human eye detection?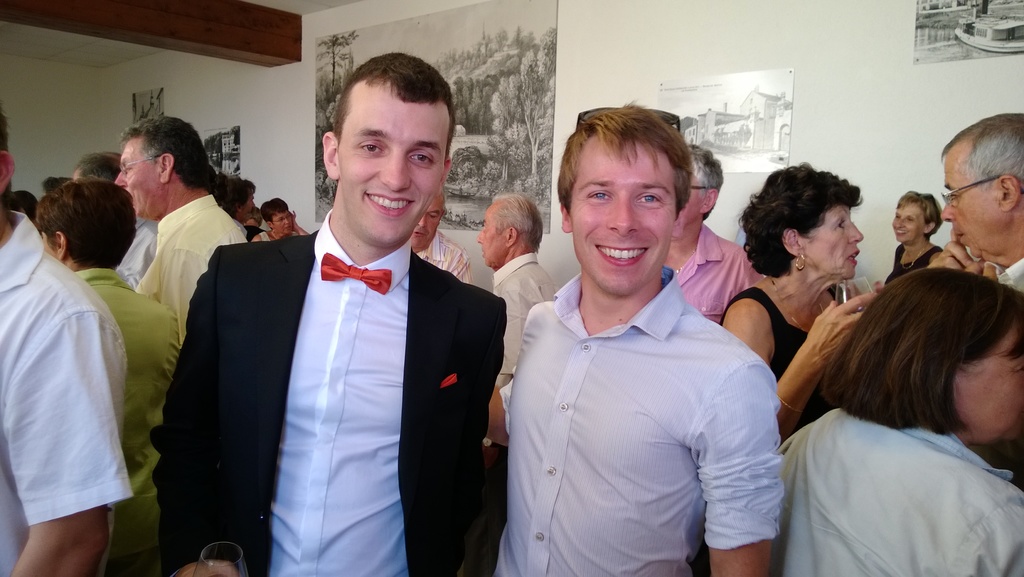
Rect(832, 218, 846, 233)
